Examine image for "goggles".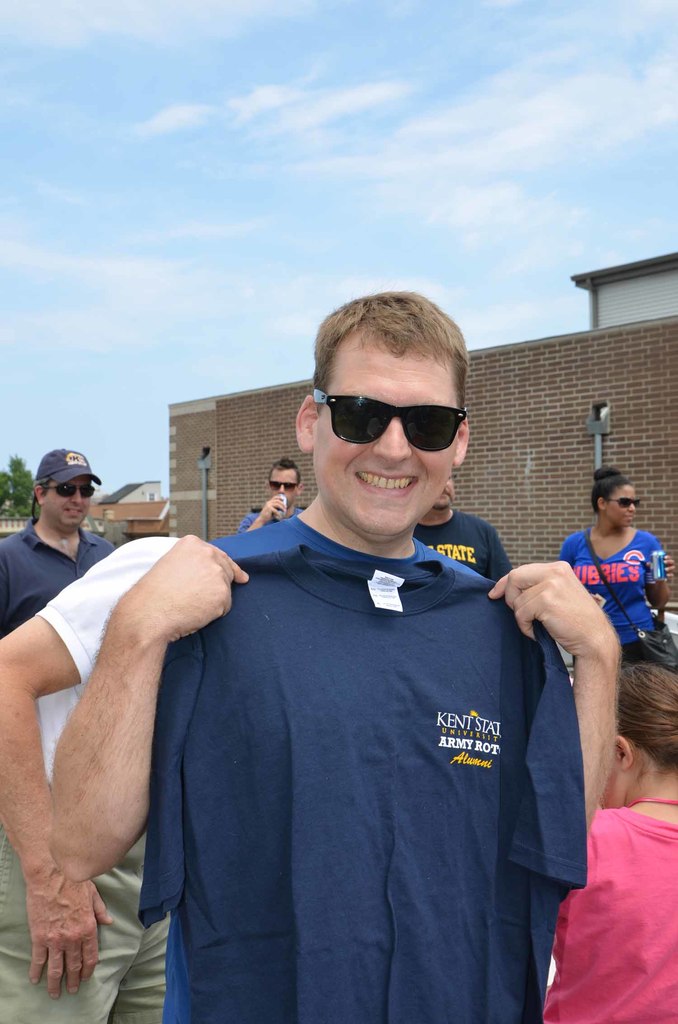
Examination result: 310 383 470 449.
